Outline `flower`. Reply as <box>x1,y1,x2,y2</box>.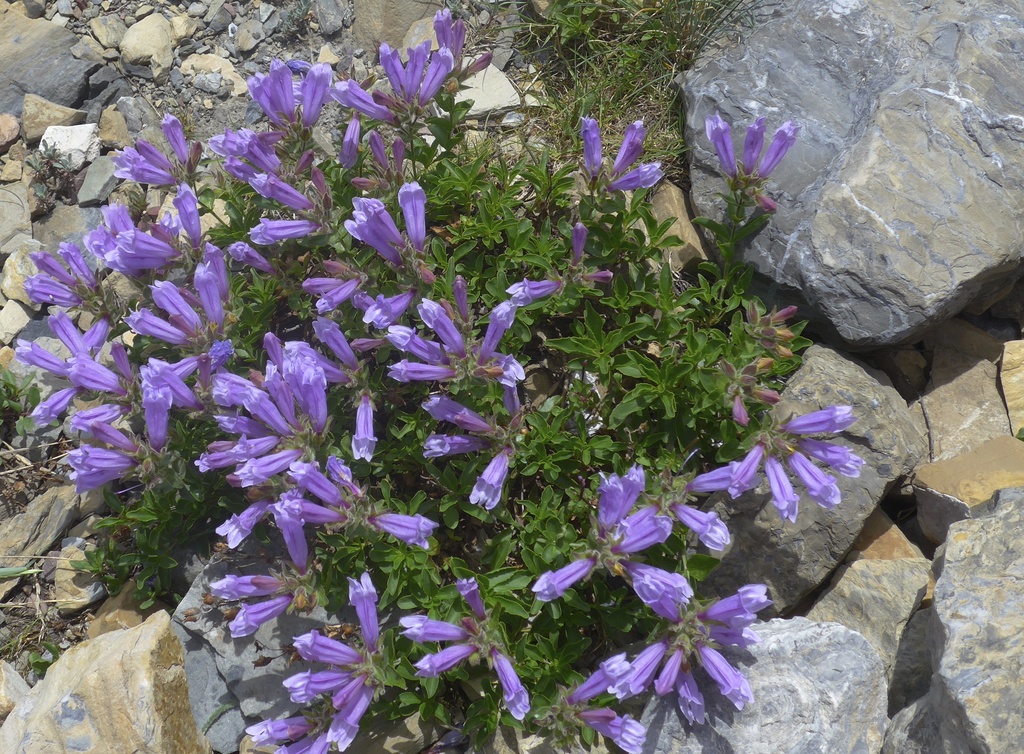
<box>358,290,407,334</box>.
